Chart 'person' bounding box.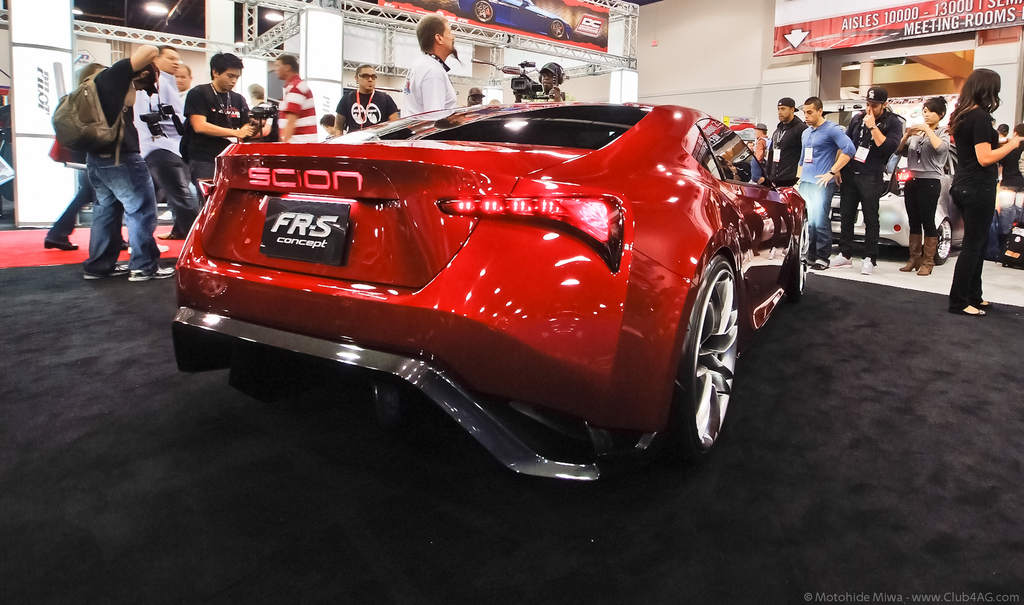
Charted: [left=87, top=47, right=176, bottom=284].
